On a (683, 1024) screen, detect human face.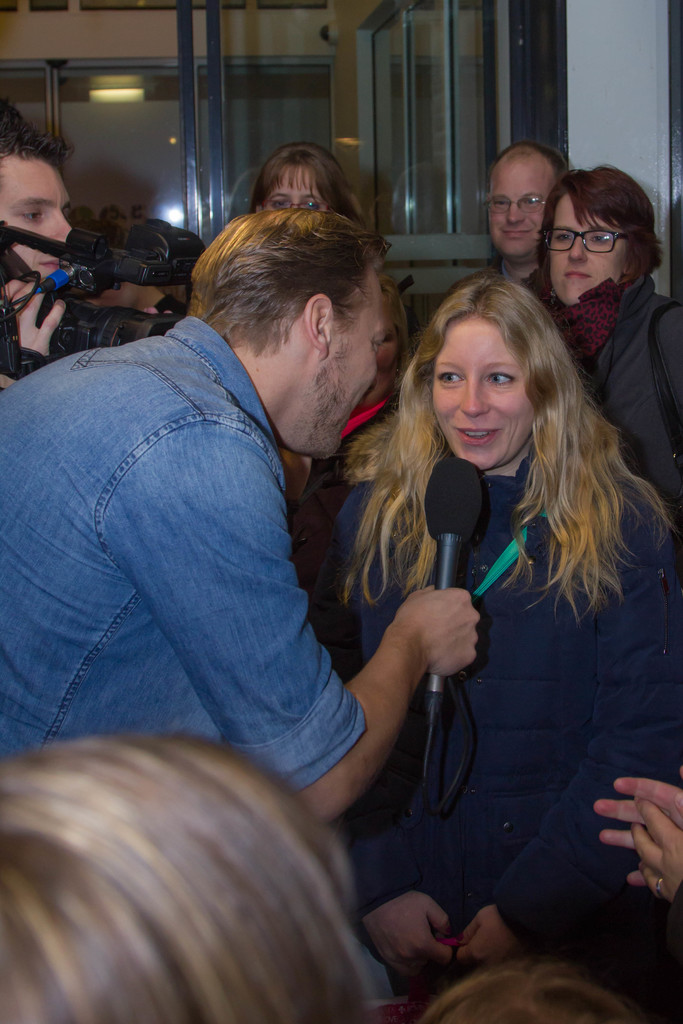
(545, 202, 625, 303).
